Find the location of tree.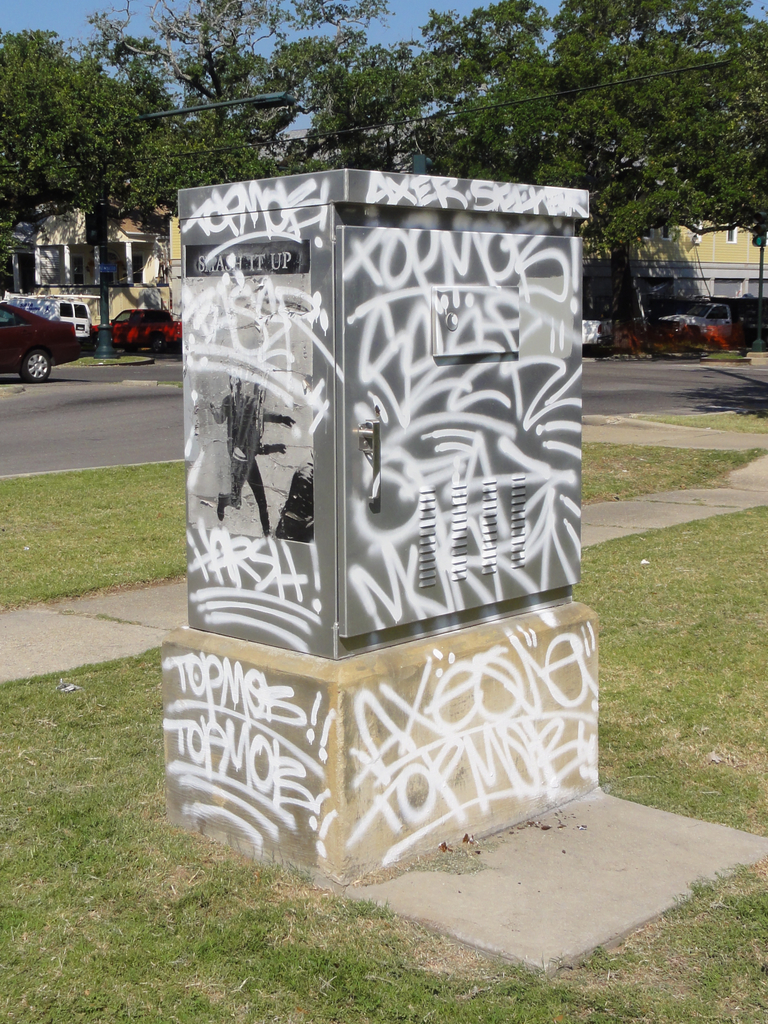
Location: crop(551, 0, 767, 374).
